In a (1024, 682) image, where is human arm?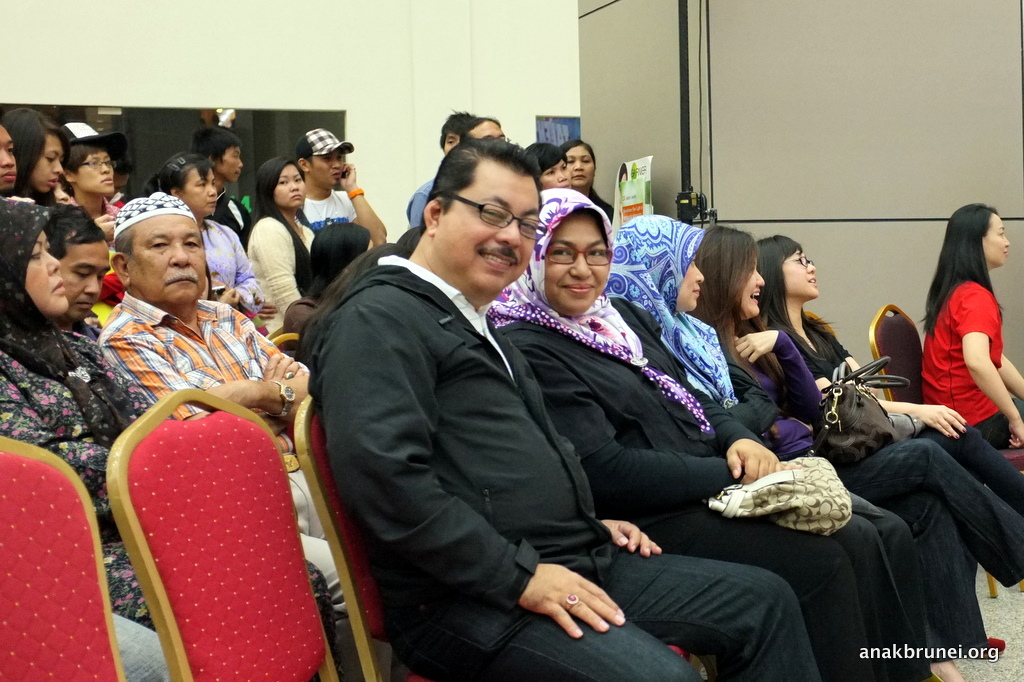
Rect(990, 350, 1022, 392).
